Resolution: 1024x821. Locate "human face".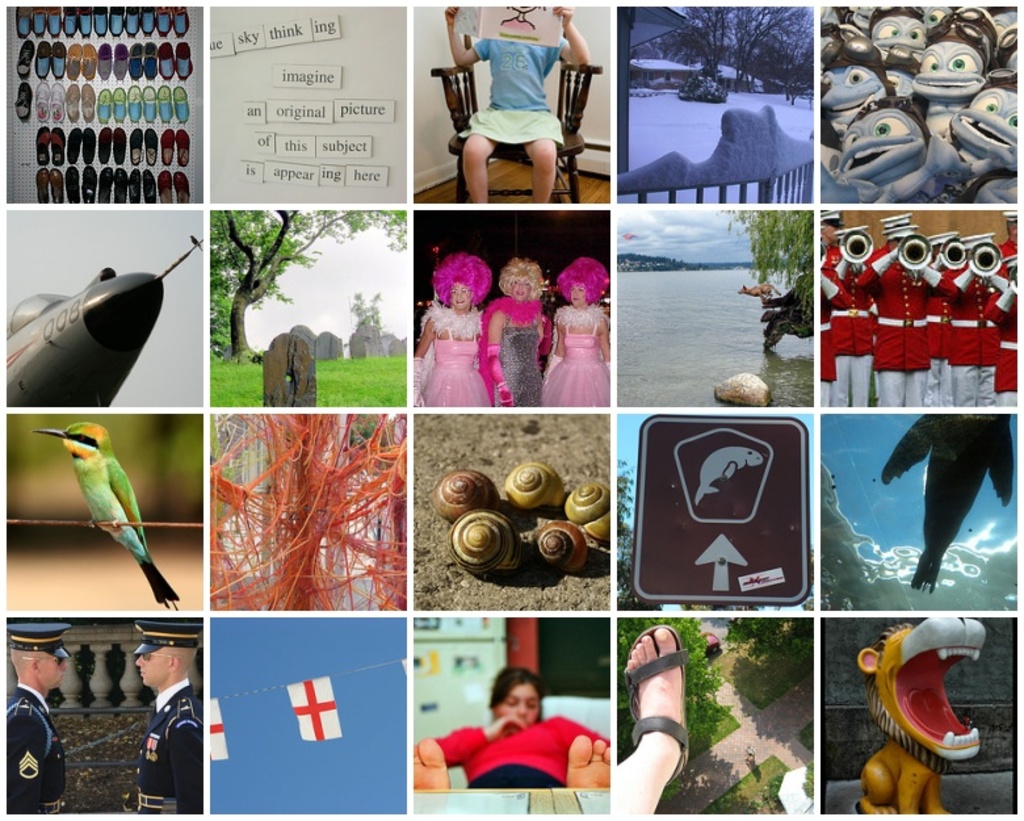
select_region(824, 226, 836, 243).
